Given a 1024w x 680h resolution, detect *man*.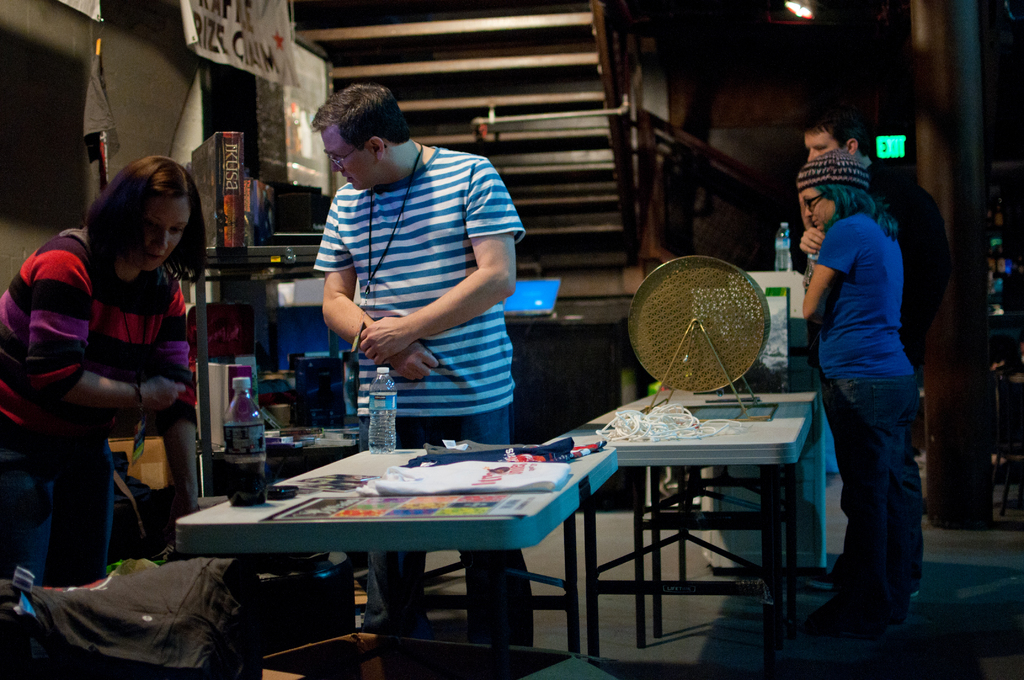
x1=307 y1=77 x2=513 y2=646.
